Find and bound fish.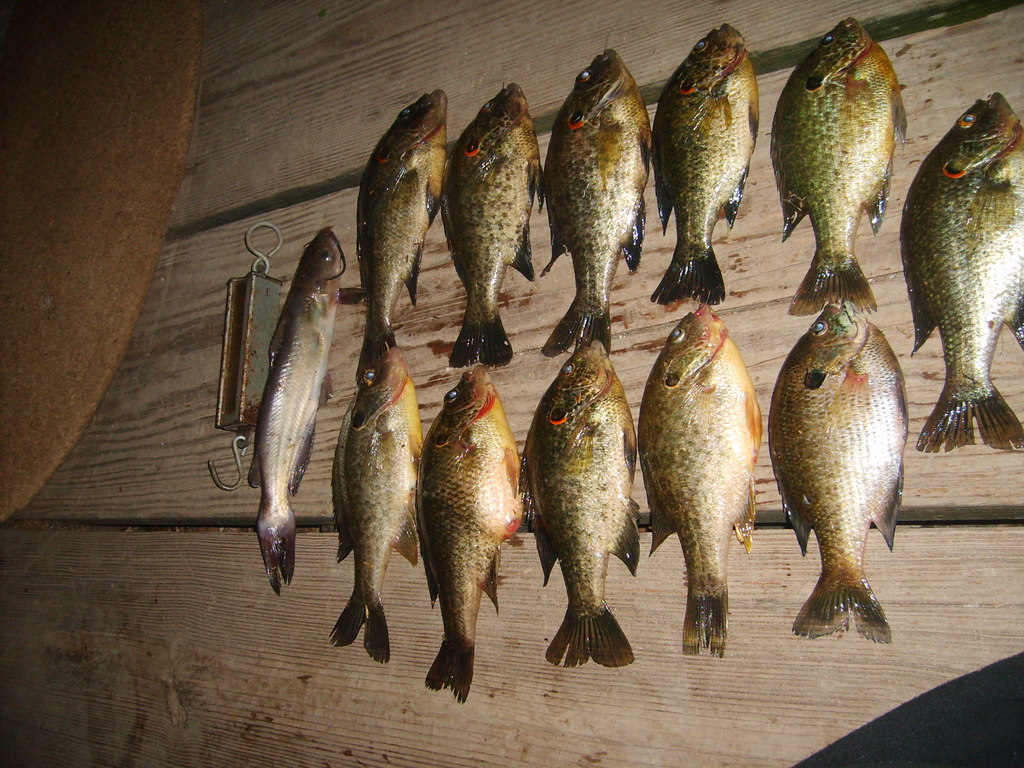
Bound: select_region(325, 345, 424, 659).
